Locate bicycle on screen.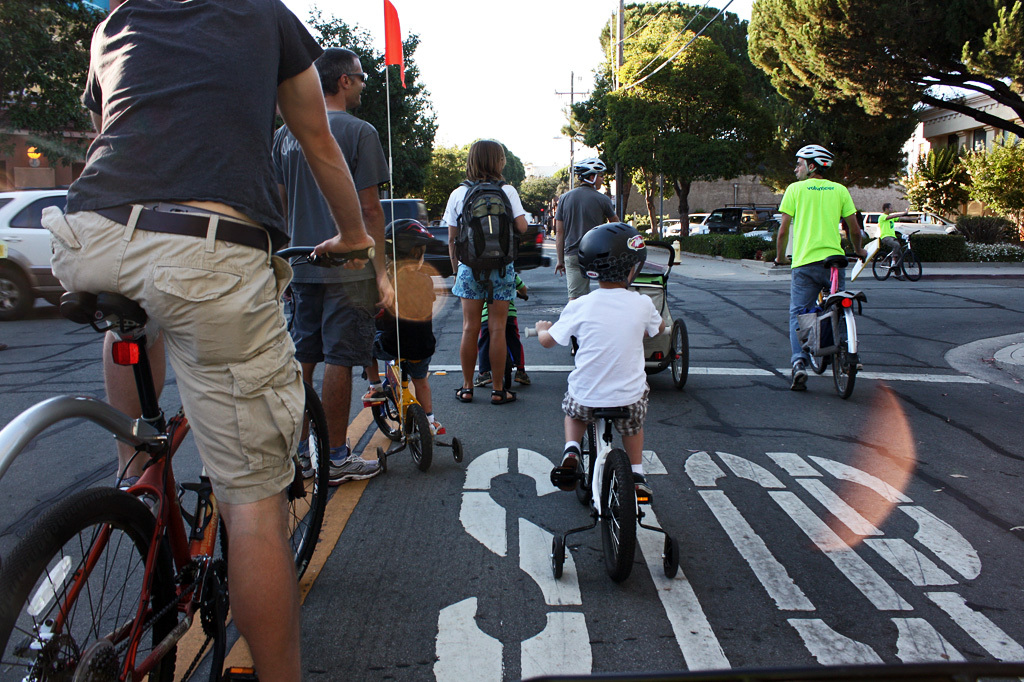
On screen at 374:306:465:471.
